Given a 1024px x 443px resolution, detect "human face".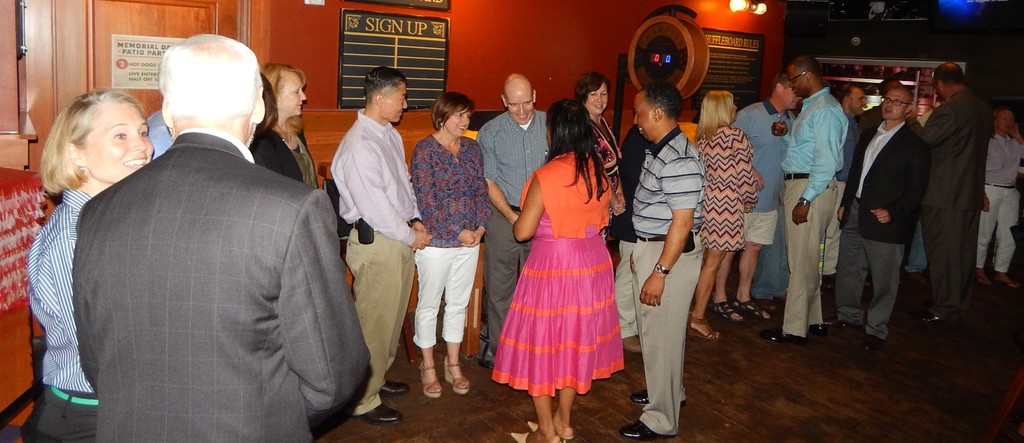
[589,85,608,114].
